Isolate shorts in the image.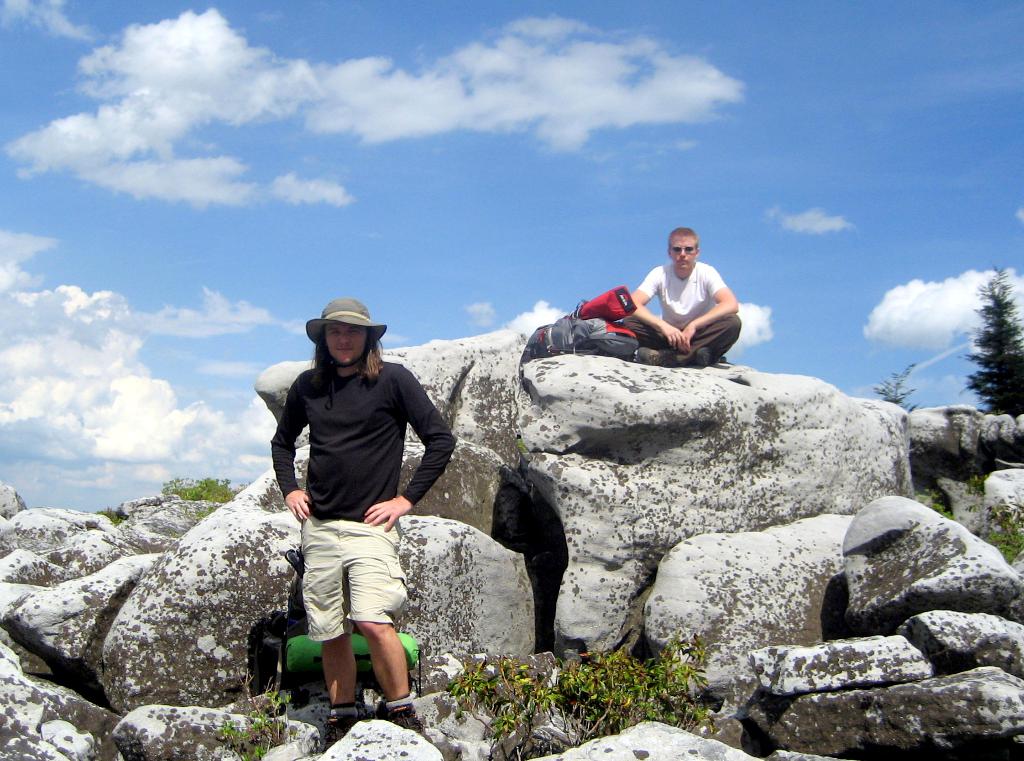
Isolated region: l=298, t=518, r=408, b=645.
